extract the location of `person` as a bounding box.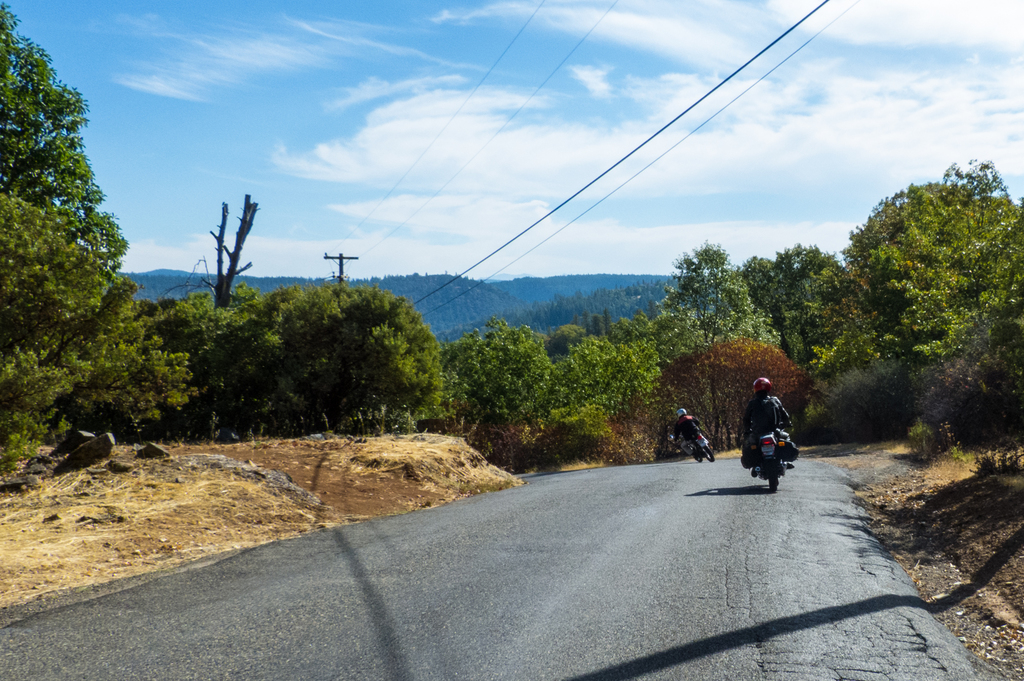
{"left": 745, "top": 366, "right": 801, "bottom": 497}.
